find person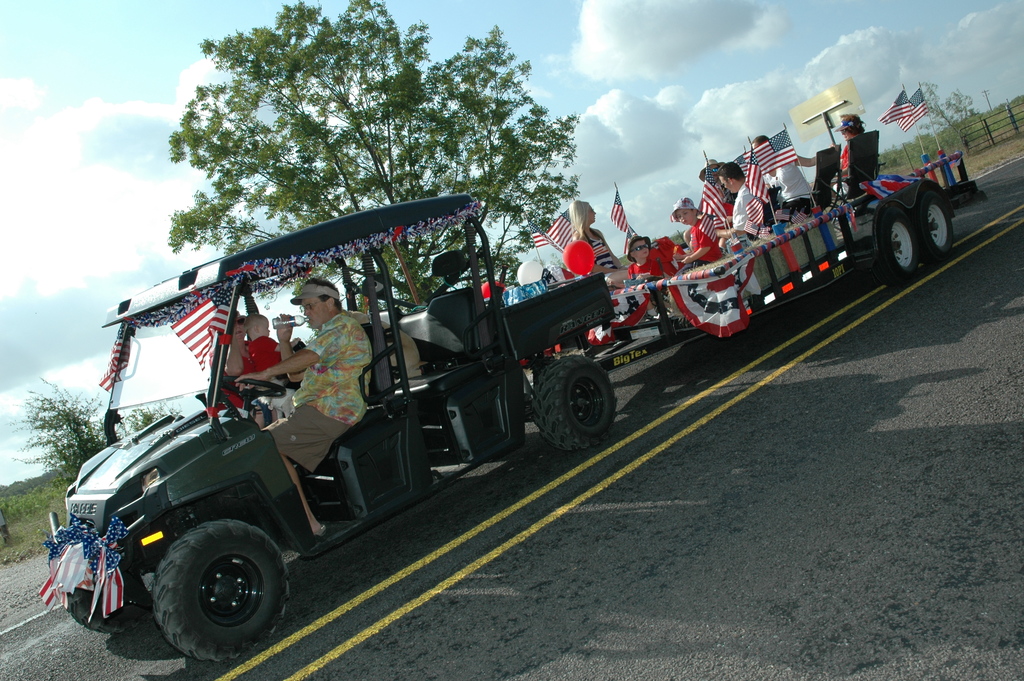
(572, 196, 625, 270)
